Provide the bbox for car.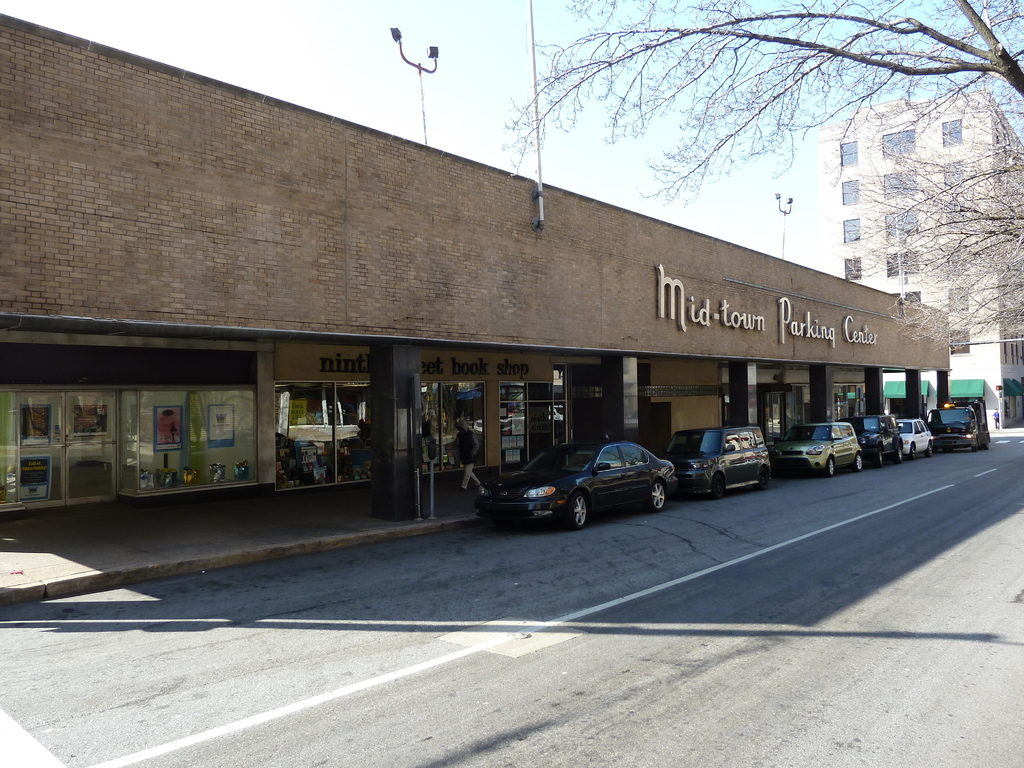
crop(861, 408, 946, 457).
